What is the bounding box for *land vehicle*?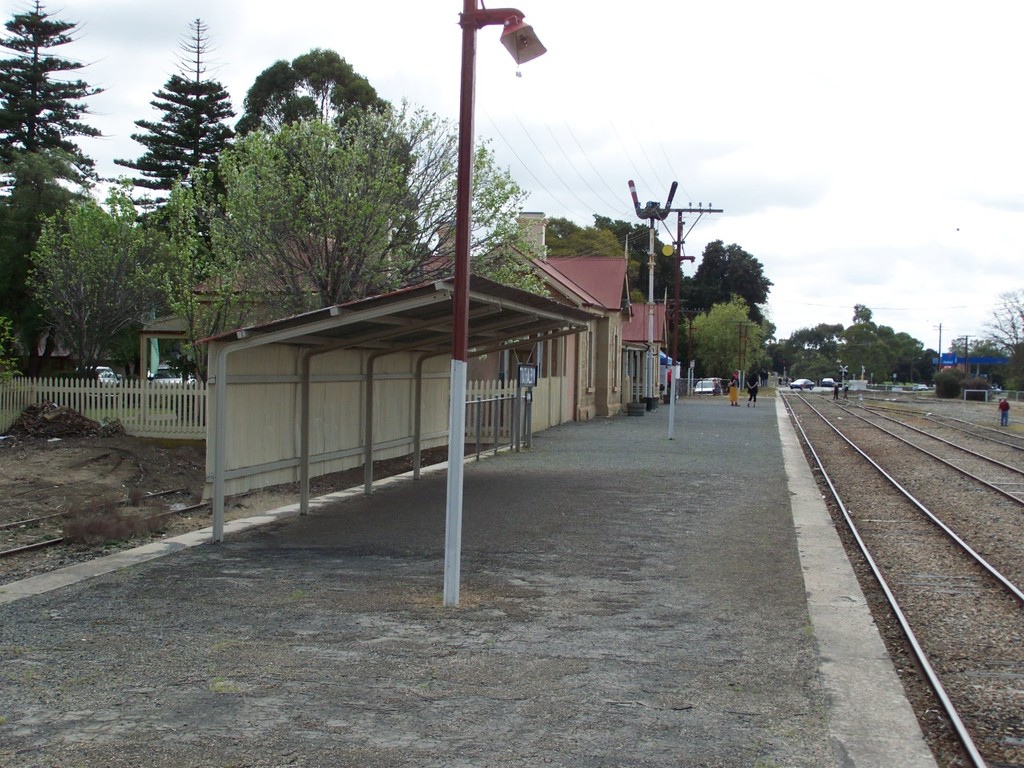
(left=694, top=379, right=724, bottom=397).
